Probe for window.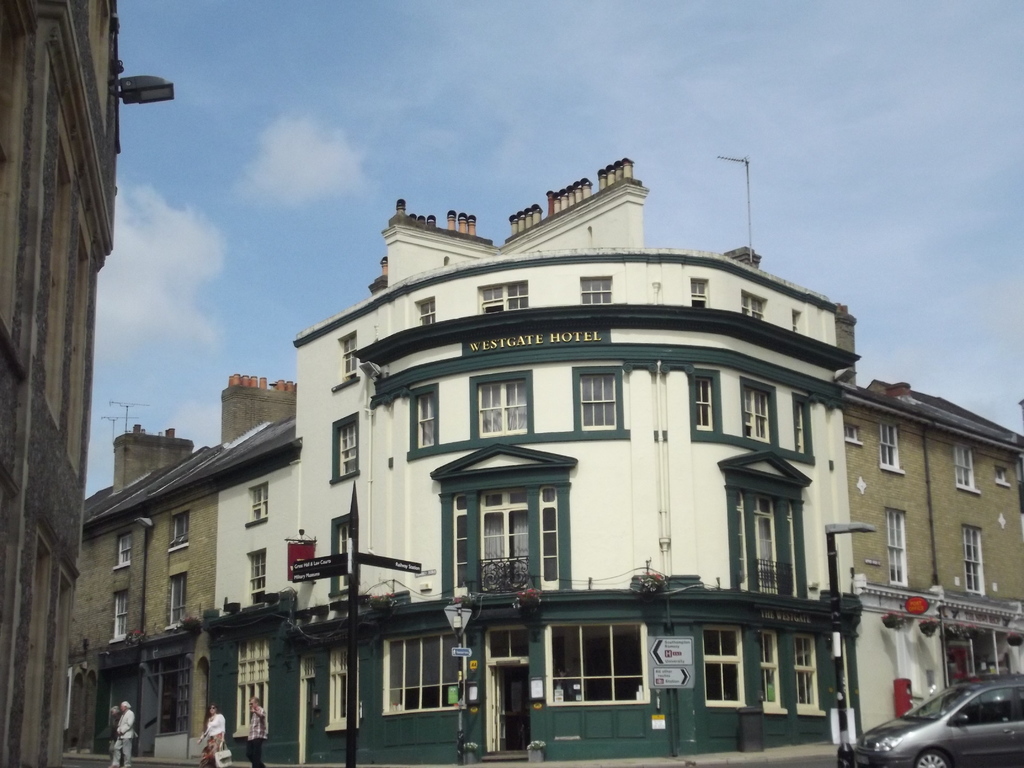
Probe result: 578,275,616,304.
